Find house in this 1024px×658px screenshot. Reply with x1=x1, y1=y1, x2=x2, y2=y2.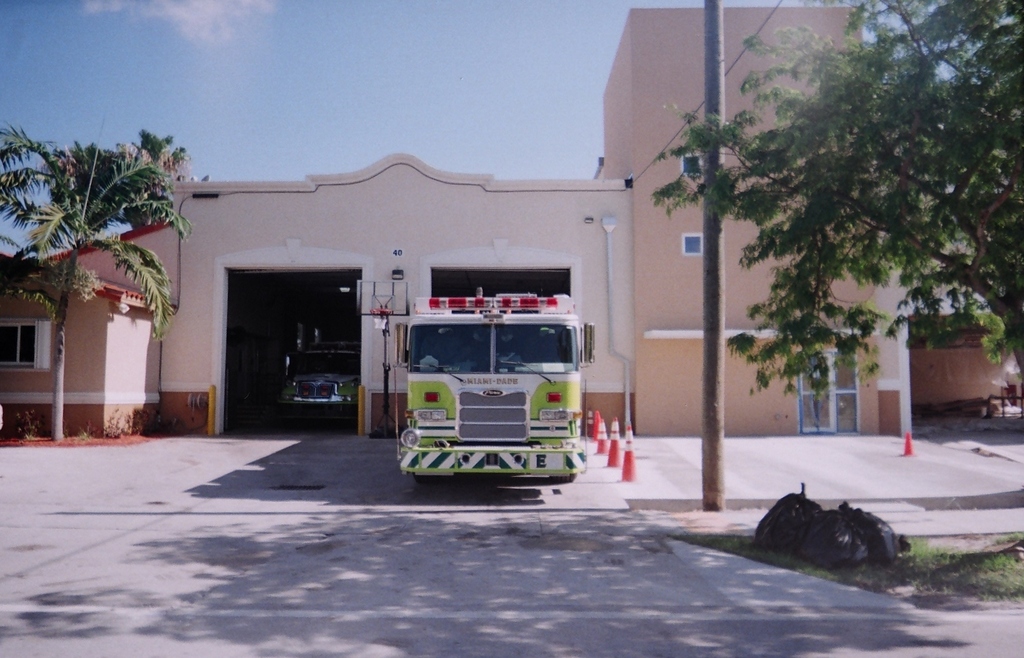
x1=0, y1=252, x2=174, y2=438.
